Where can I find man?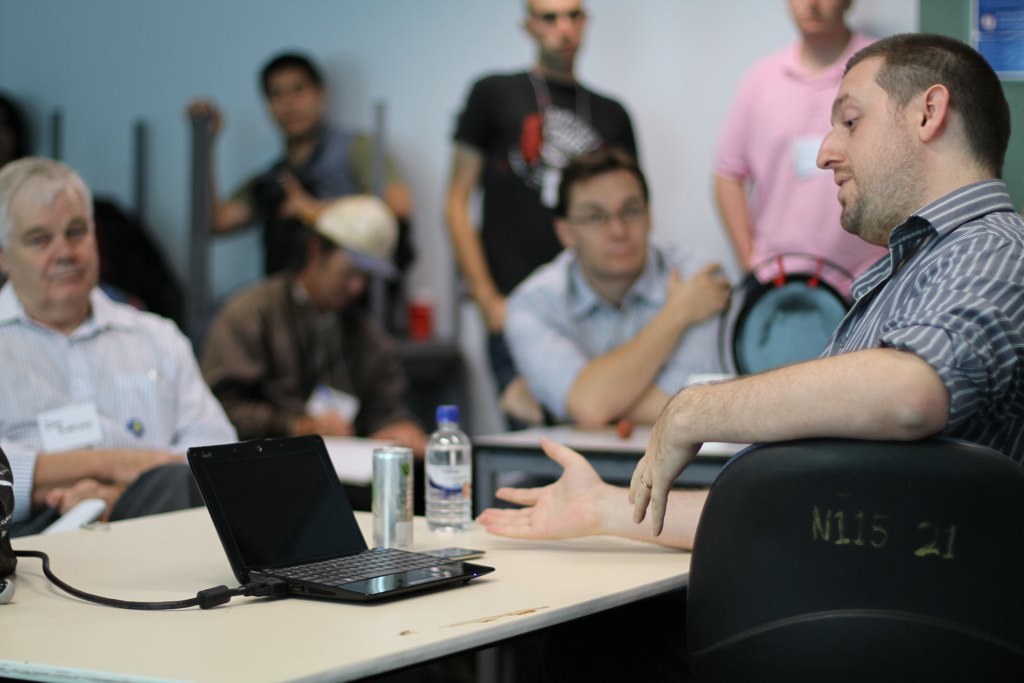
You can find it at region(203, 183, 440, 442).
